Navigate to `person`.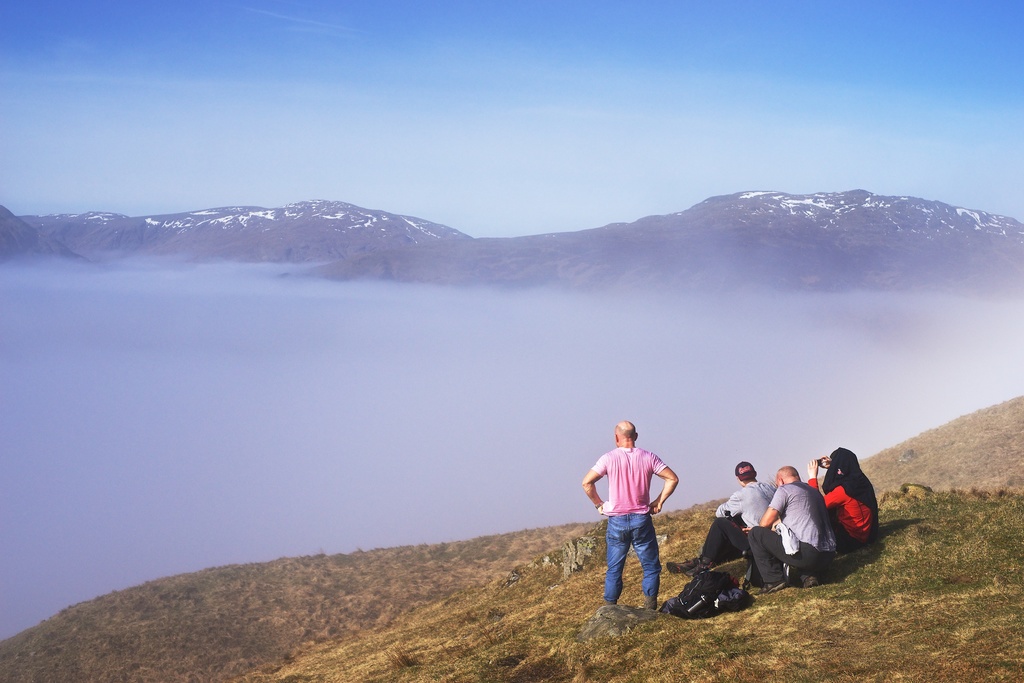
Navigation target: <region>668, 464, 774, 574</region>.
